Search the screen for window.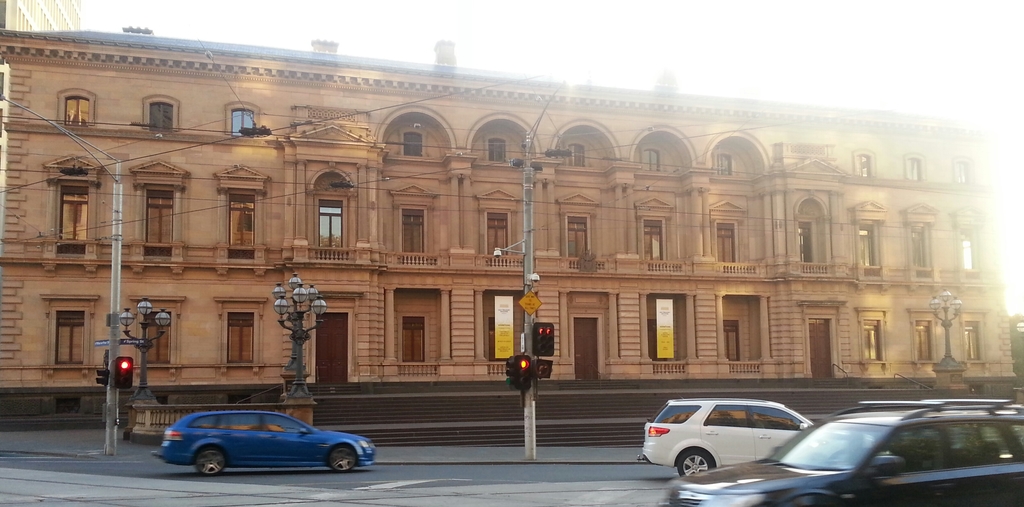
Found at BBox(862, 322, 886, 361).
